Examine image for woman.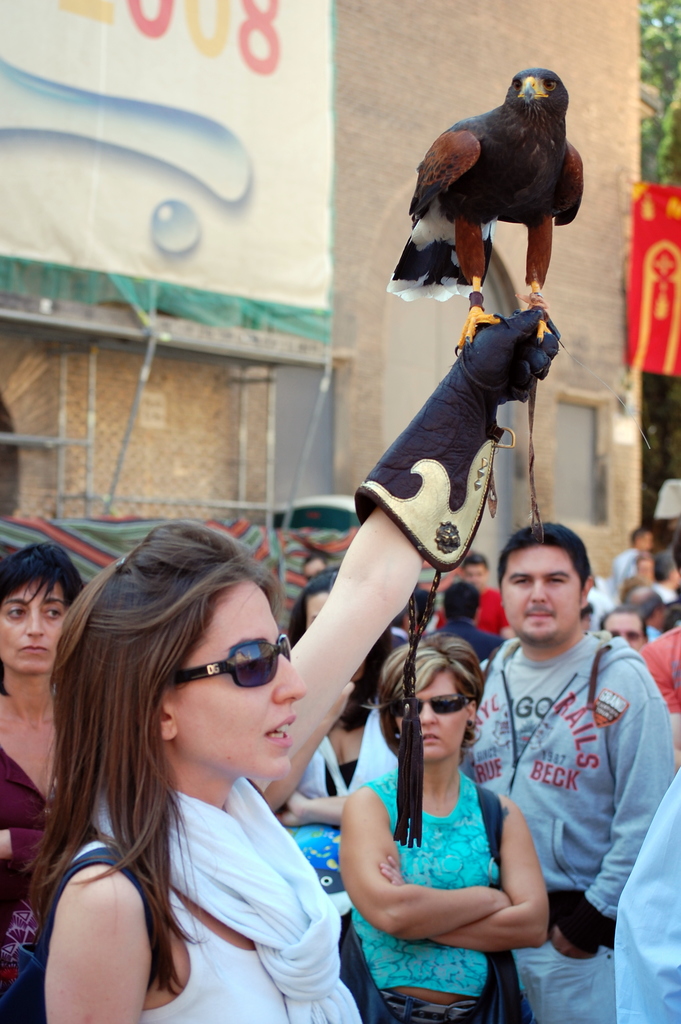
Examination result: x1=348 y1=607 x2=553 y2=1023.
